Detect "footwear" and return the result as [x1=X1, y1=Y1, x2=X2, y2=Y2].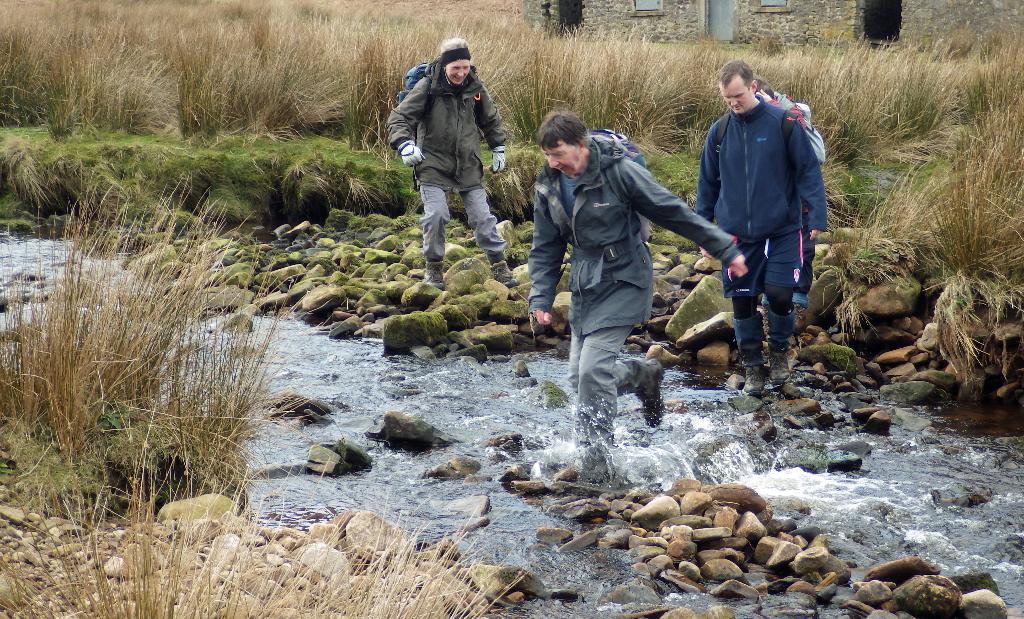
[x1=637, y1=359, x2=666, y2=435].
